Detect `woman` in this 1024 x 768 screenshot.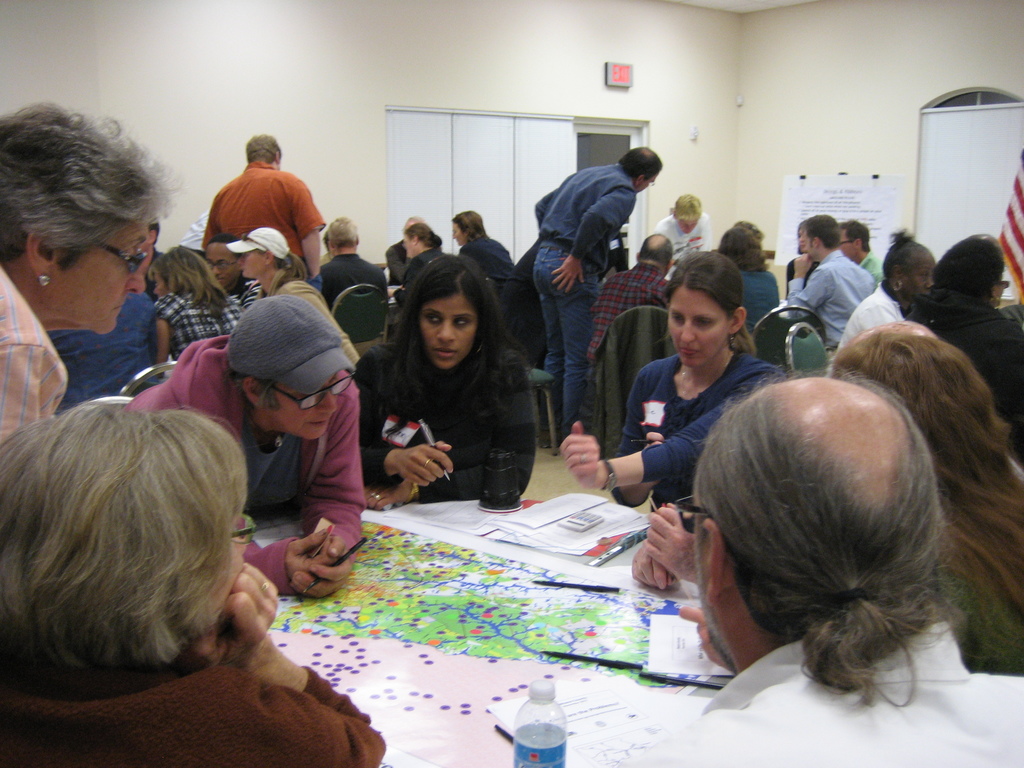
Detection: detection(922, 230, 1023, 419).
